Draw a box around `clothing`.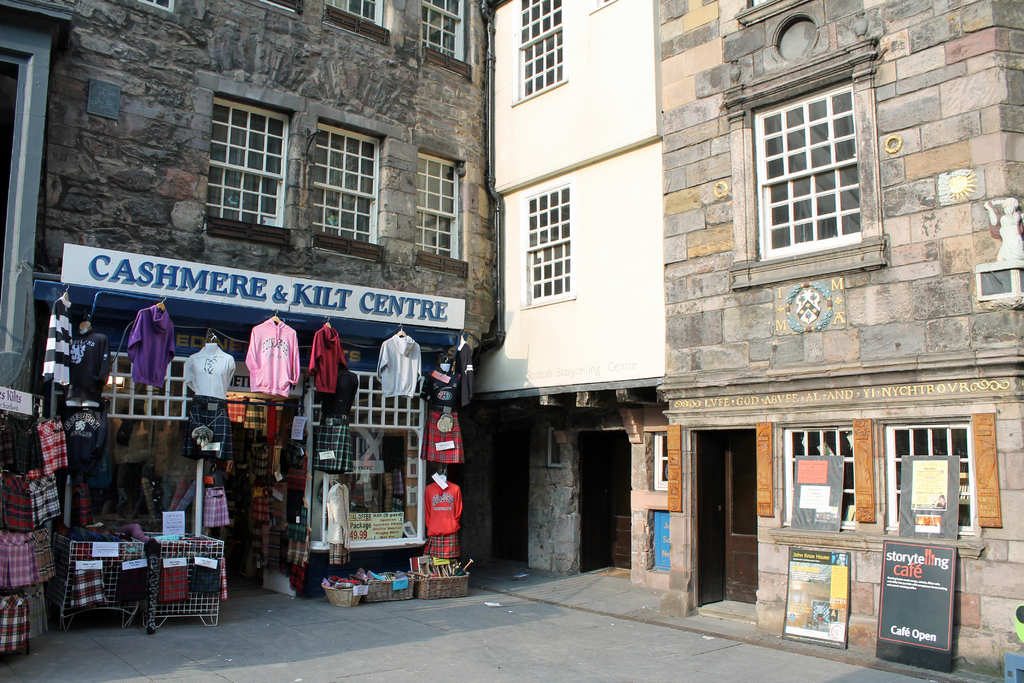
424 473 460 529.
